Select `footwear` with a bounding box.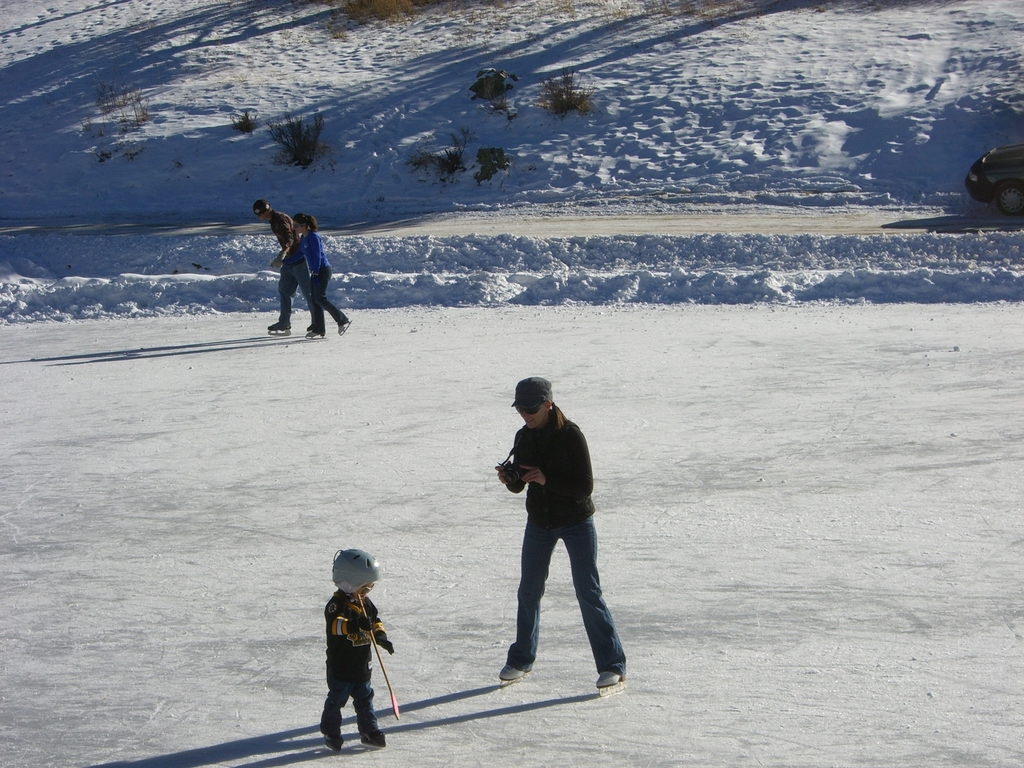
<box>595,671,626,693</box>.
